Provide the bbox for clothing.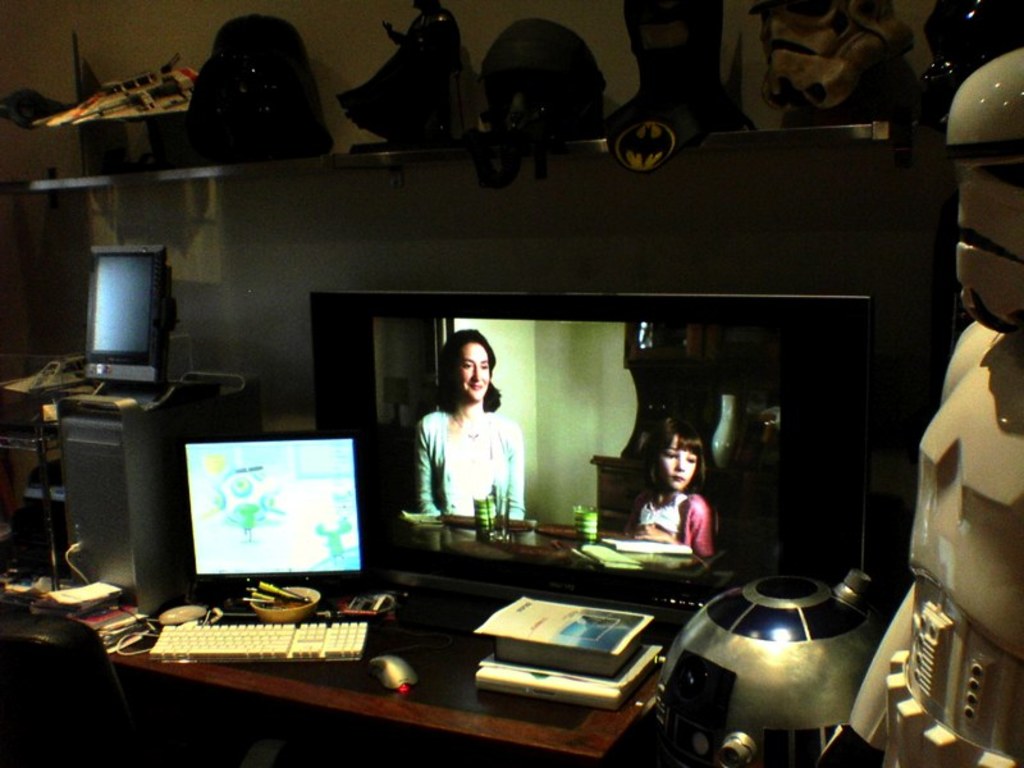
left=415, top=408, right=521, bottom=521.
